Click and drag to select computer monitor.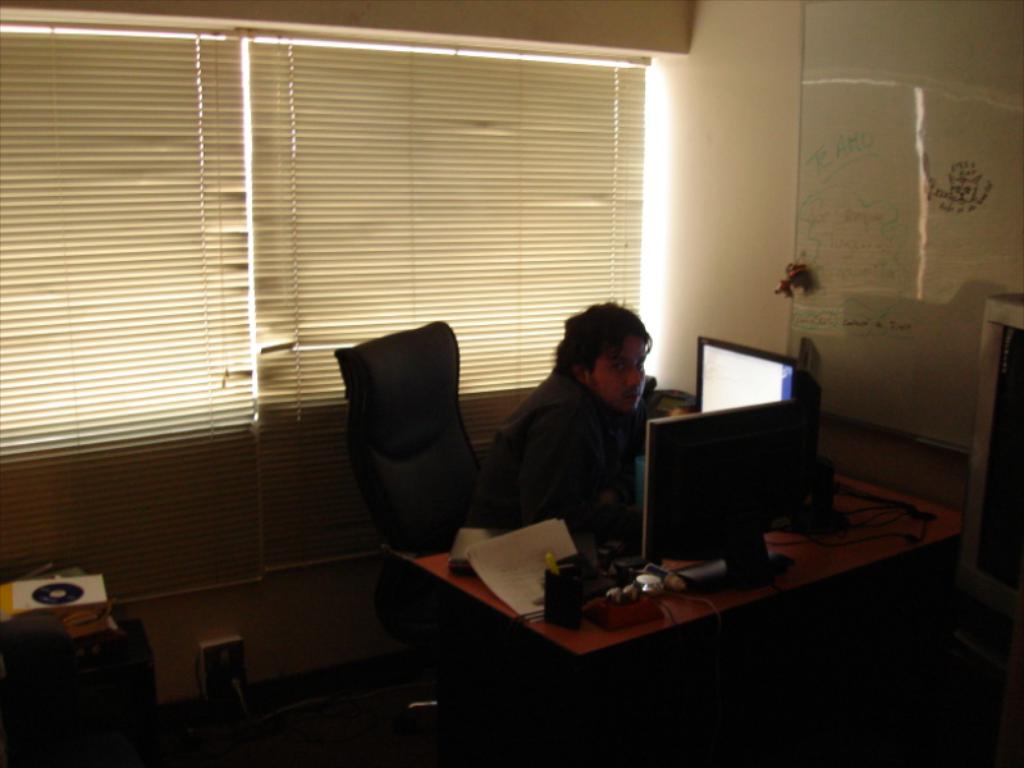
Selection: [left=643, top=416, right=806, bottom=585].
